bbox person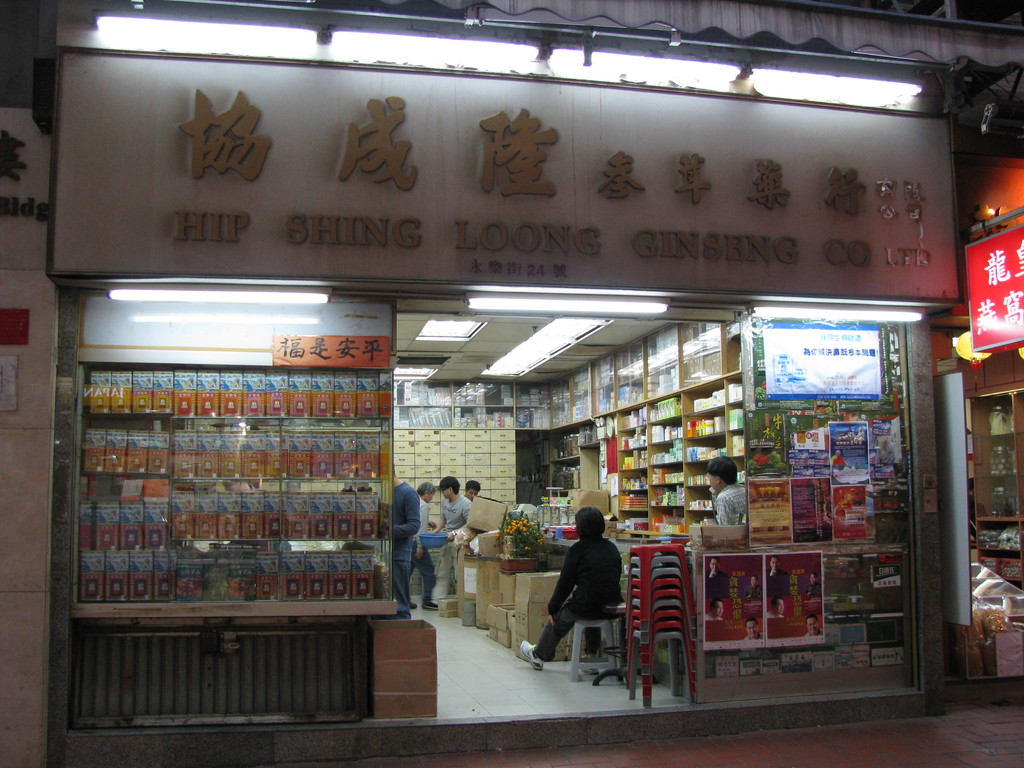
[703, 560, 729, 598]
